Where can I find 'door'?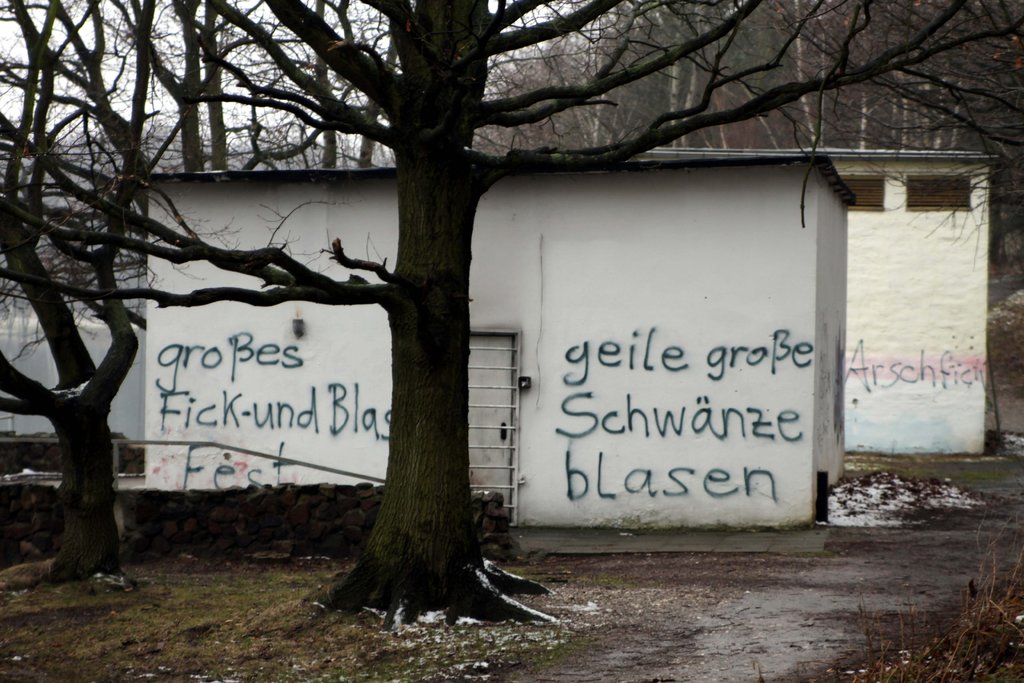
You can find it at region(465, 336, 514, 524).
